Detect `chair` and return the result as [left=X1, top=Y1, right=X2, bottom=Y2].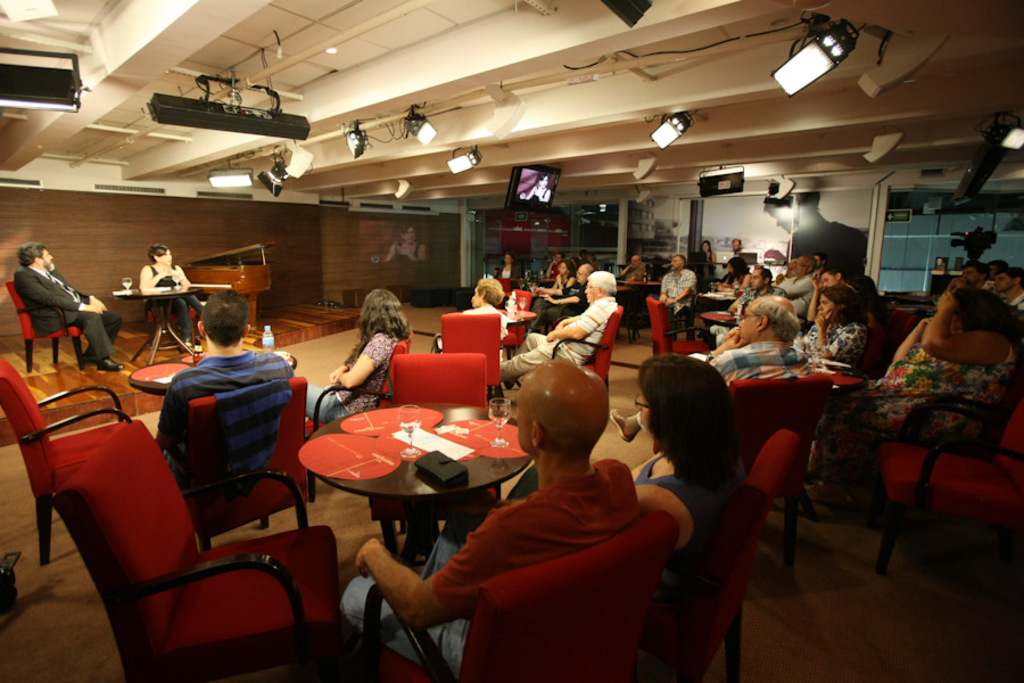
[left=51, top=385, right=355, bottom=682].
